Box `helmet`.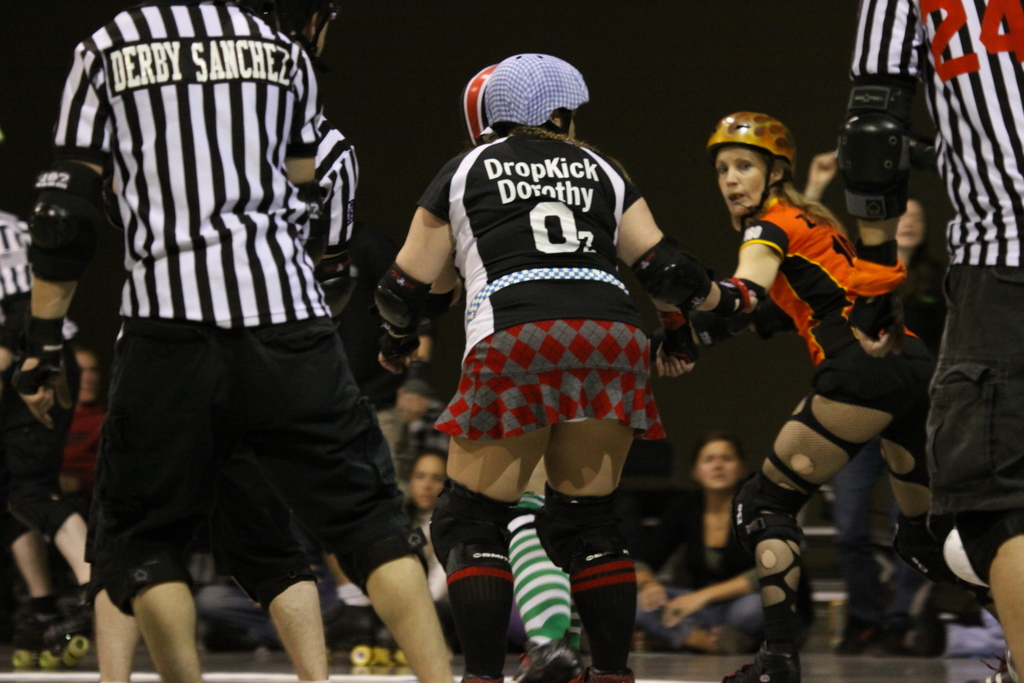
[x1=464, y1=59, x2=495, y2=151].
